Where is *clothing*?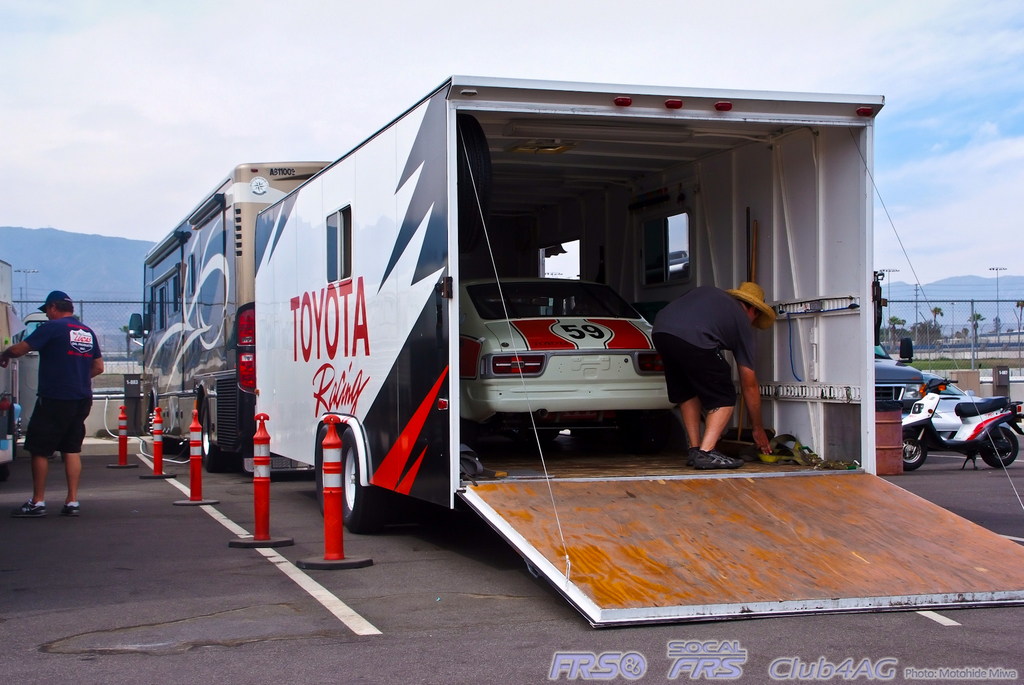
pyautogui.locateOnScreen(19, 307, 89, 478).
